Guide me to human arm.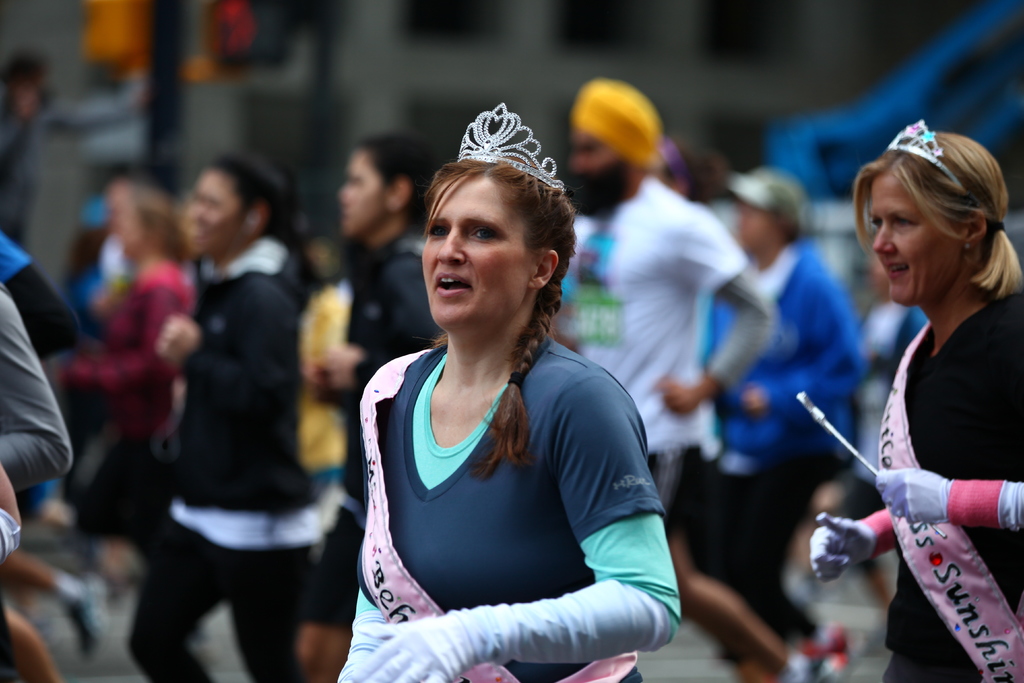
Guidance: box(308, 327, 375, 403).
